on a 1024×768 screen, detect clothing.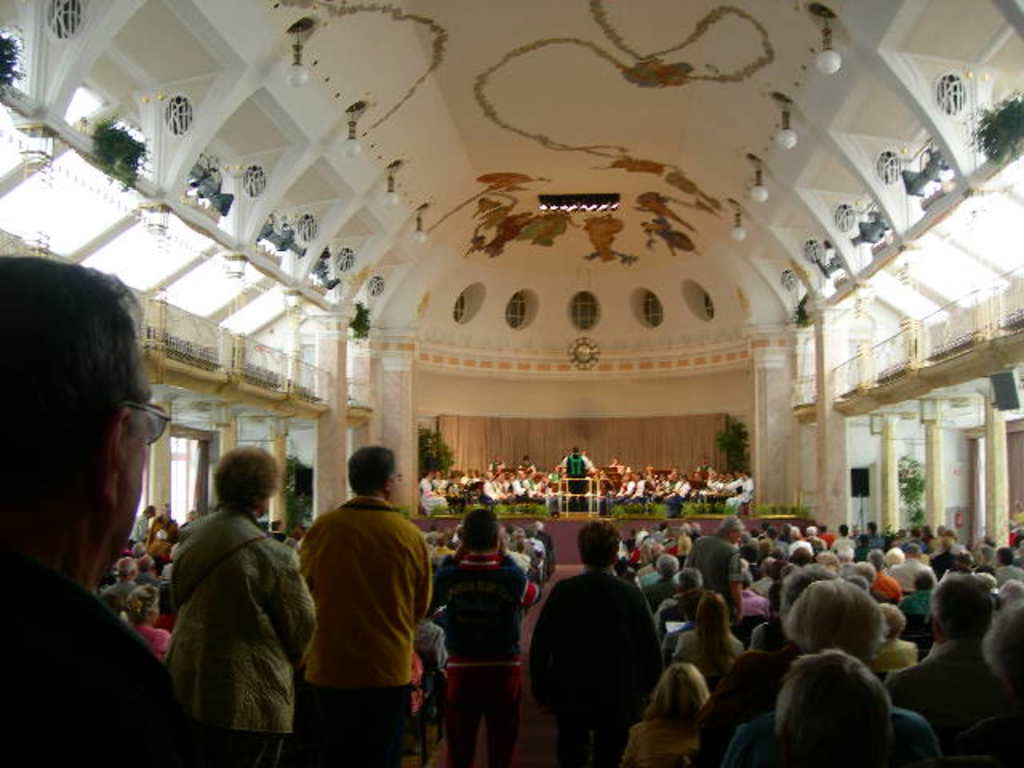
131:504:155:534.
